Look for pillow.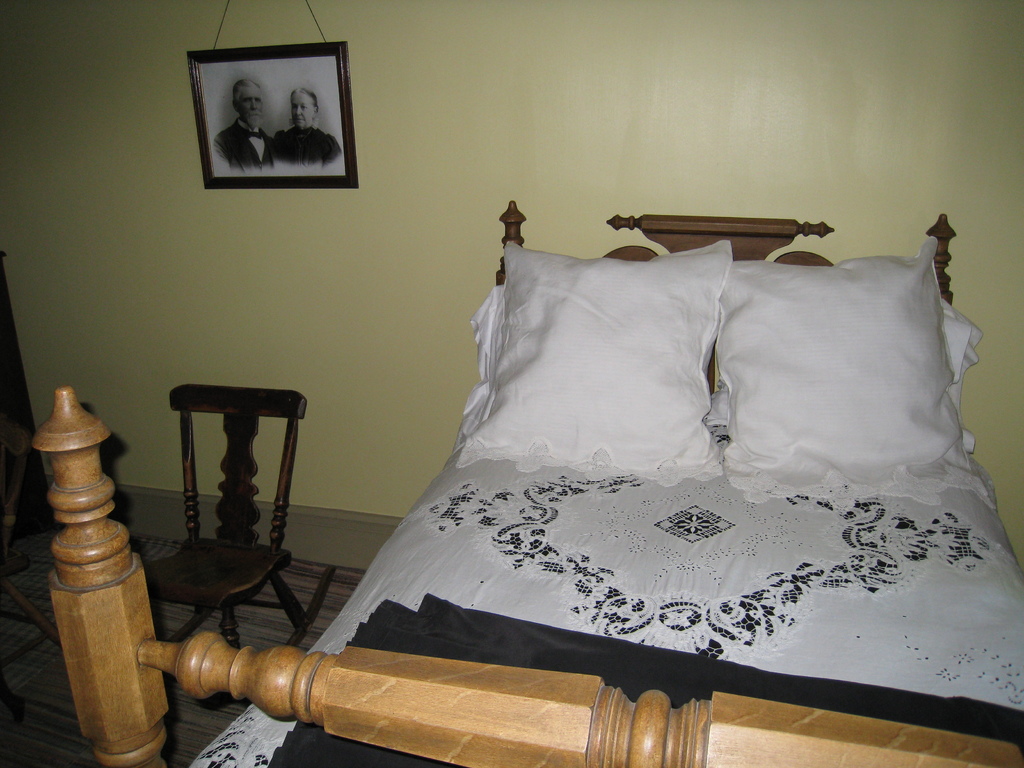
Found: 463/240/728/472.
